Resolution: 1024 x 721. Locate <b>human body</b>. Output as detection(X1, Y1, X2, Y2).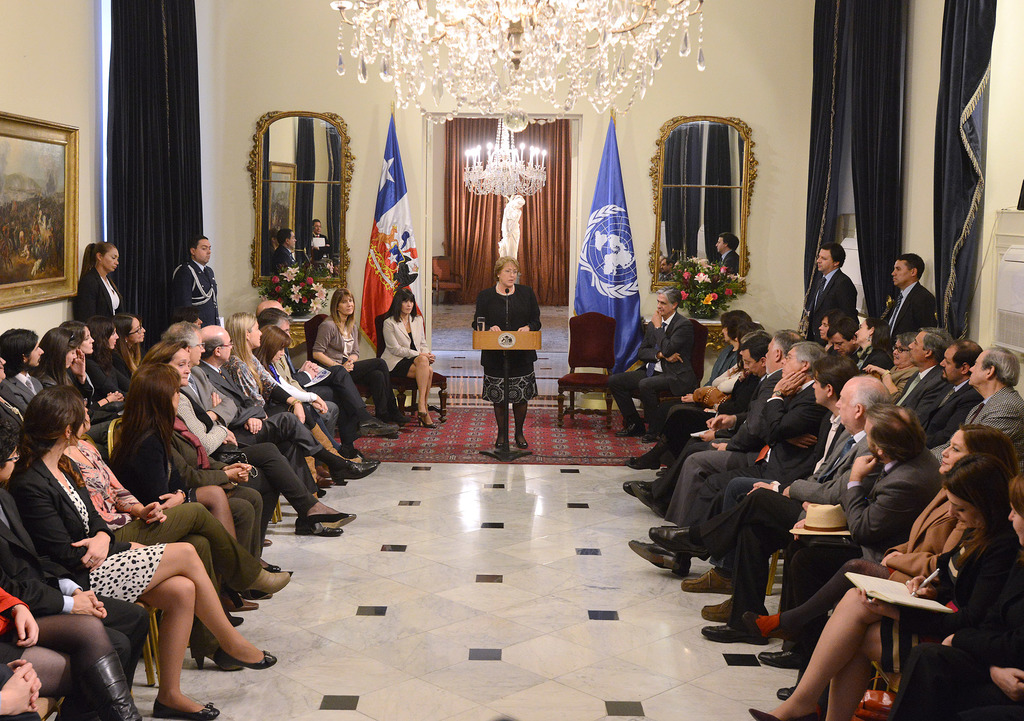
detection(468, 247, 541, 442).
